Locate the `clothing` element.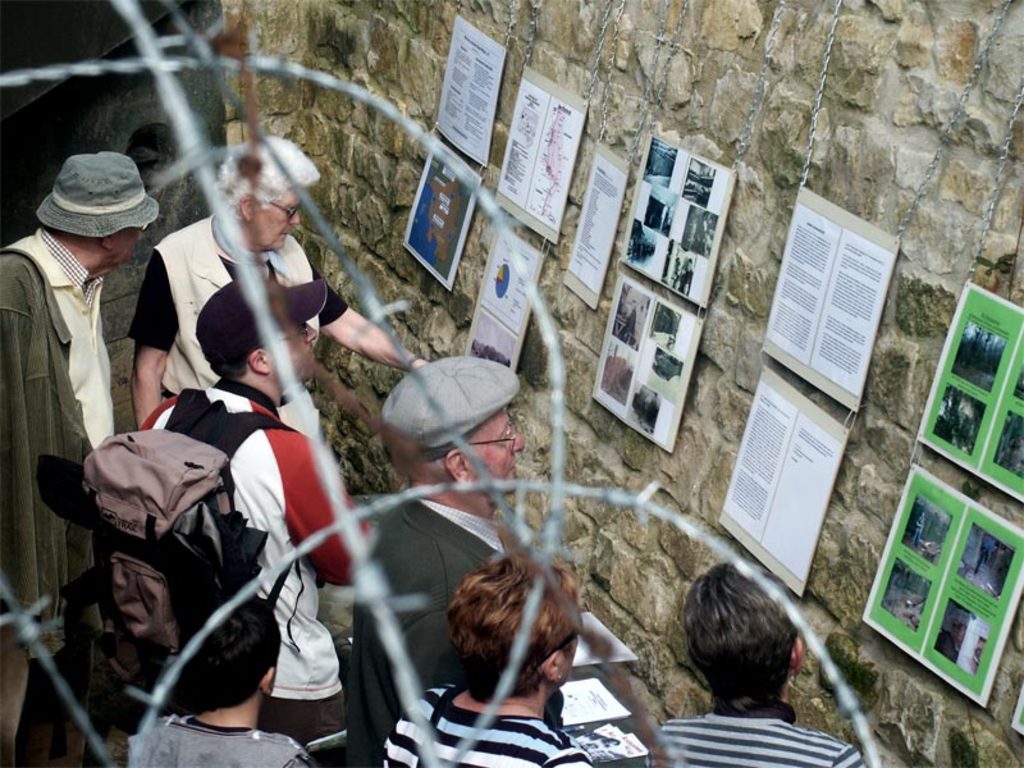
Element bbox: bbox=(138, 375, 372, 767).
